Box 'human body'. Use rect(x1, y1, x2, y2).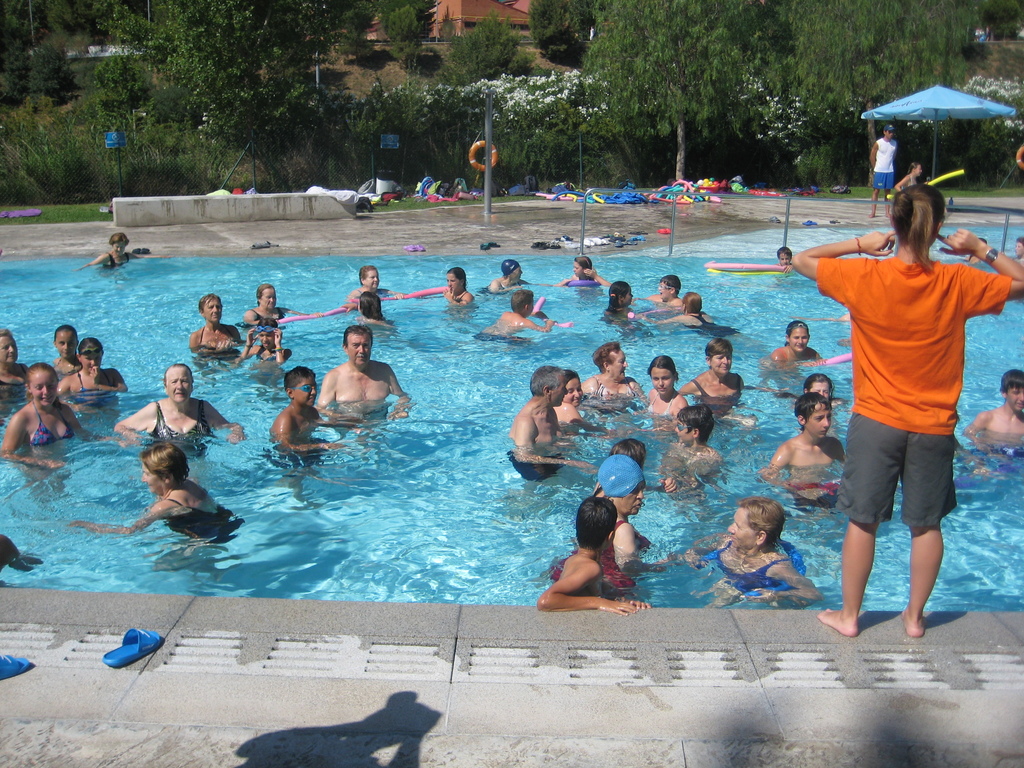
rect(659, 290, 739, 339).
